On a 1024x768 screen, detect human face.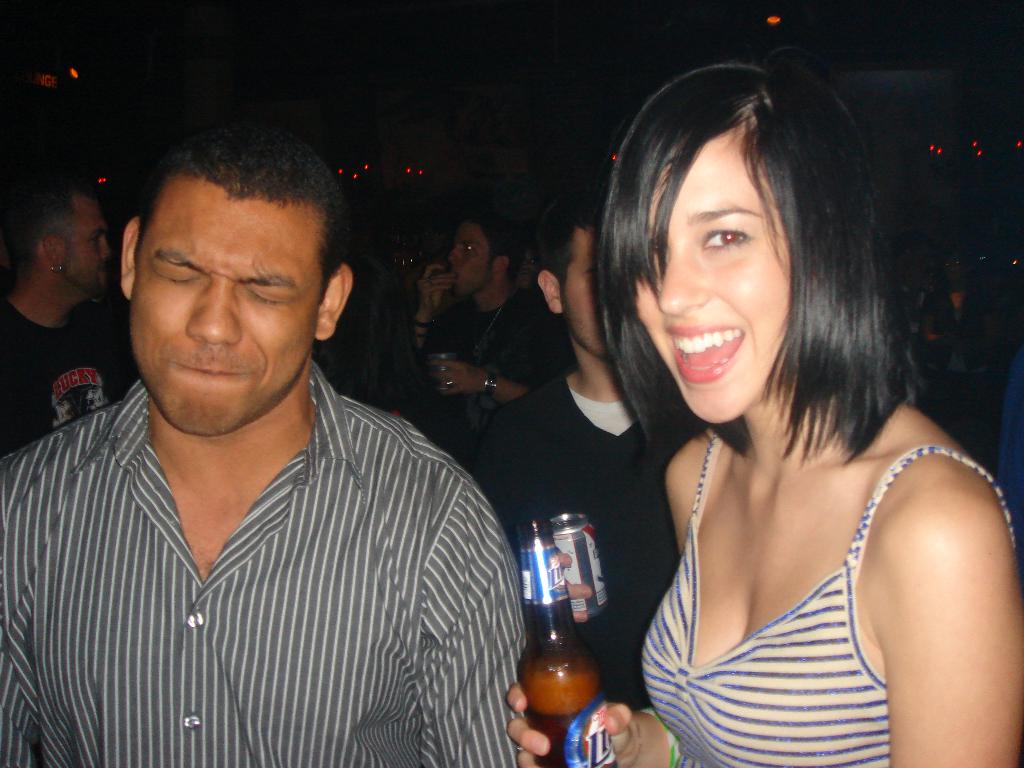
crop(448, 219, 492, 298).
